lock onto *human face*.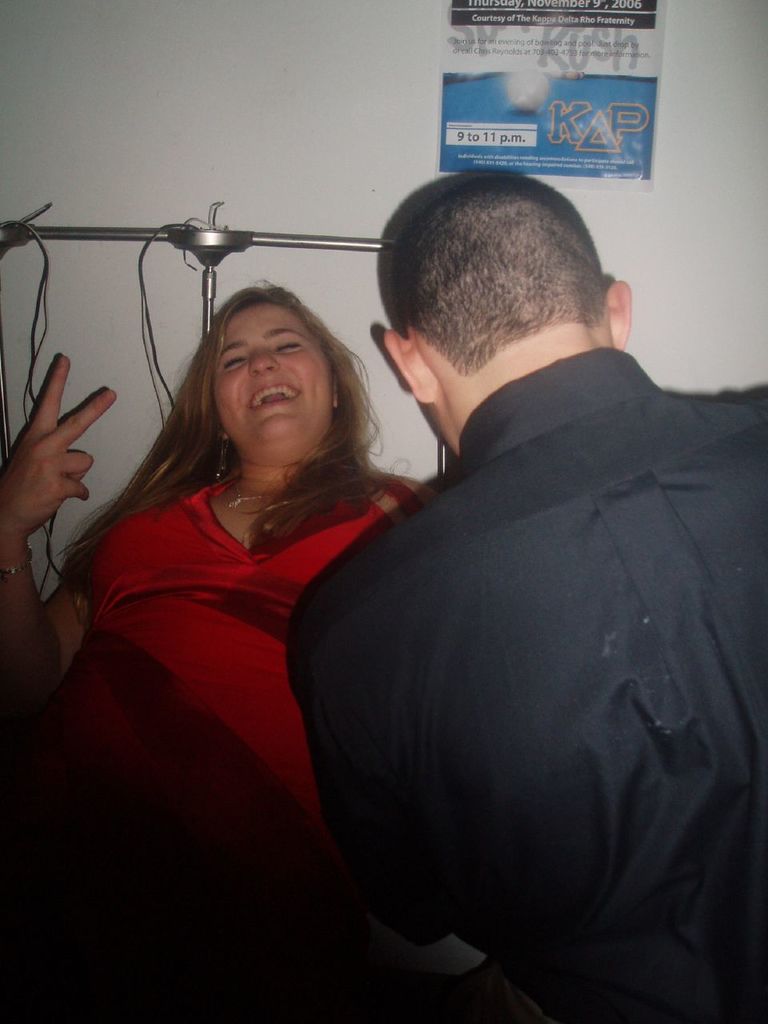
Locked: detection(218, 308, 322, 462).
